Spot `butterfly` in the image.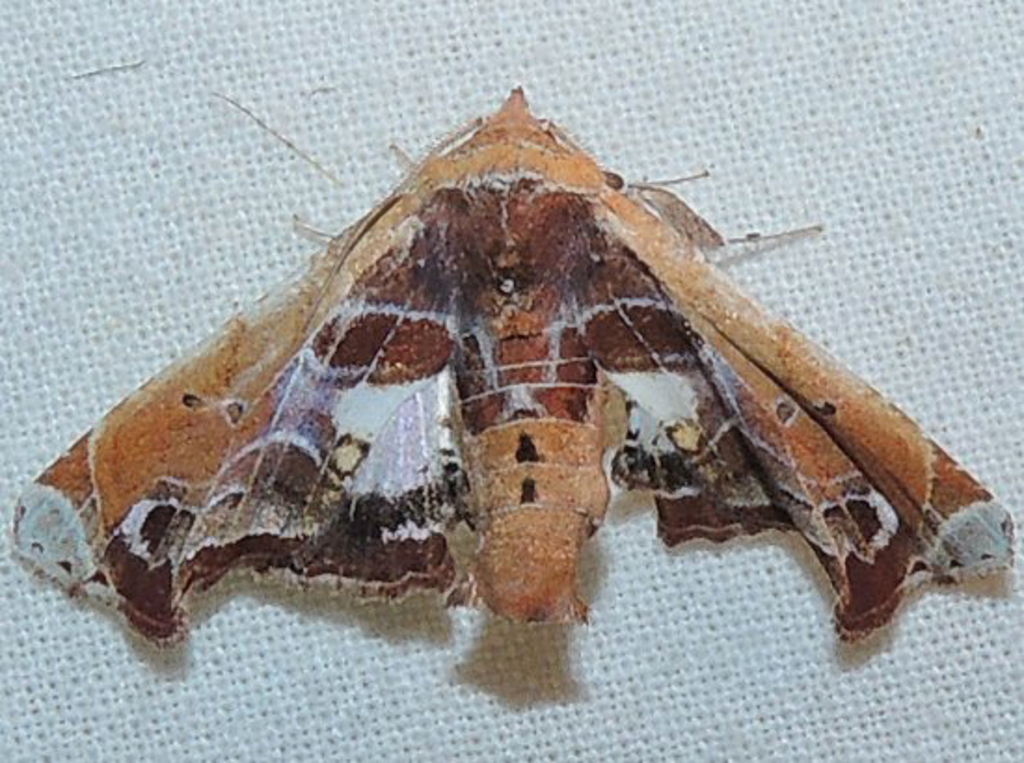
`butterfly` found at 6:82:1017:640.
